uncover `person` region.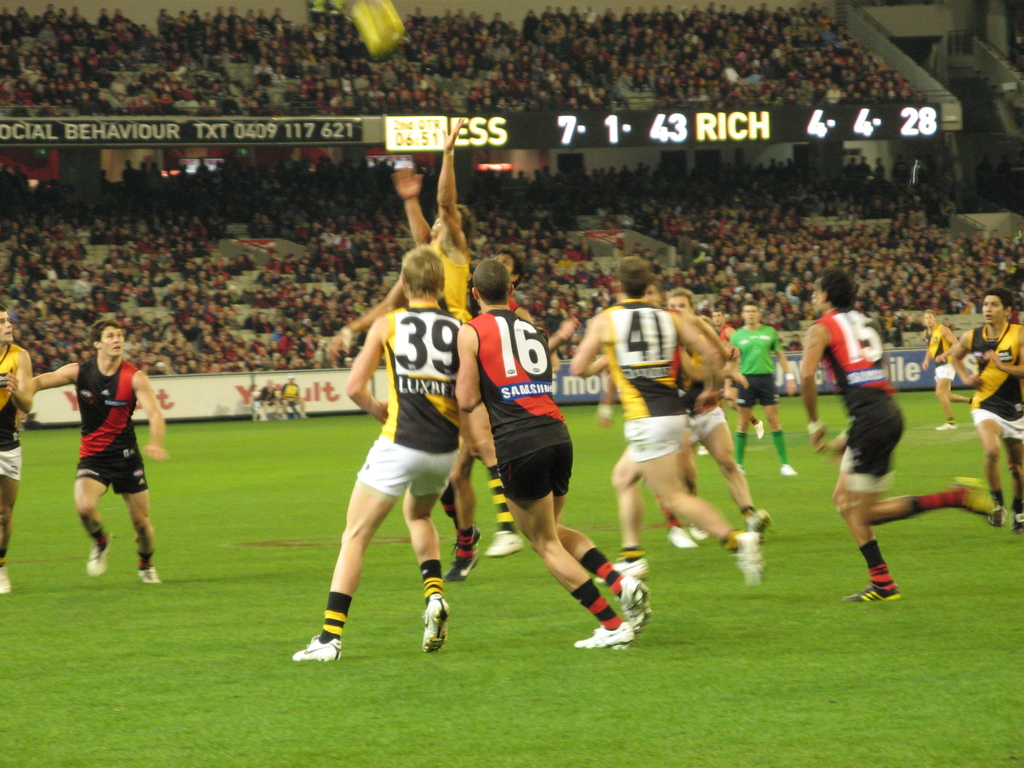
Uncovered: bbox=(948, 284, 1023, 531).
